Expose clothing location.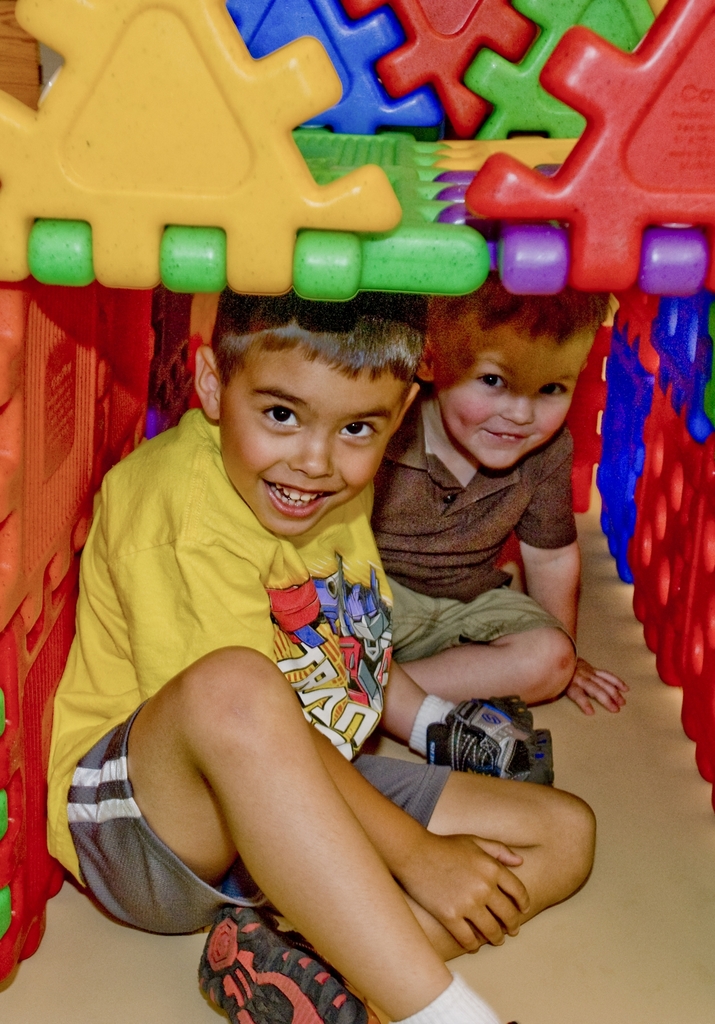
Exposed at (x1=362, y1=390, x2=577, y2=665).
